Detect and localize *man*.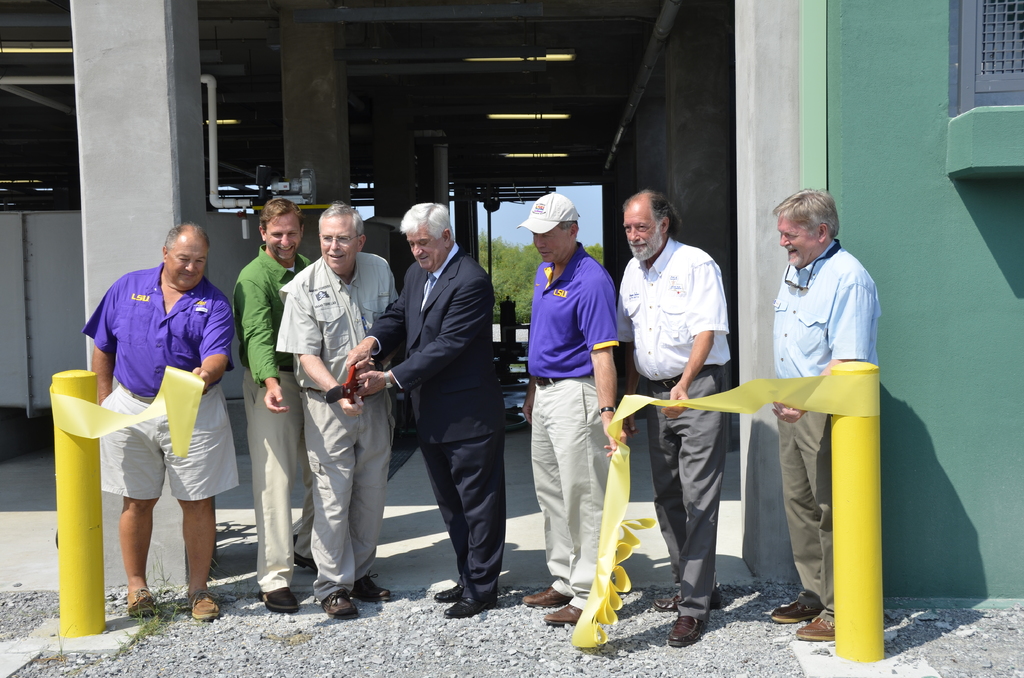
Localized at 229, 197, 312, 615.
